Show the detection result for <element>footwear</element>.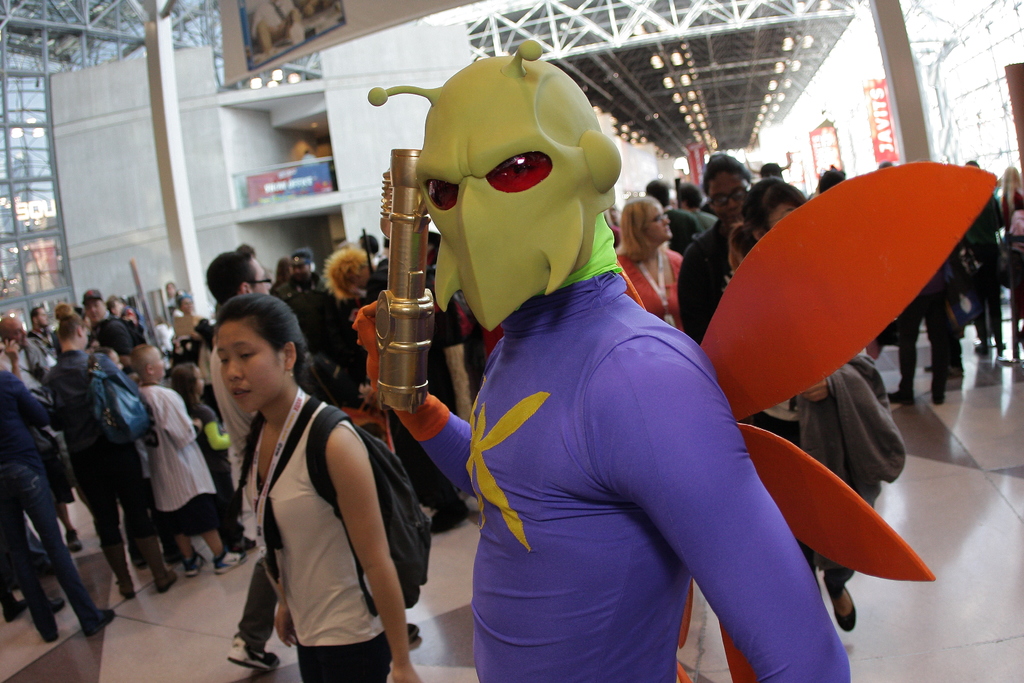
left=890, top=389, right=916, bottom=406.
